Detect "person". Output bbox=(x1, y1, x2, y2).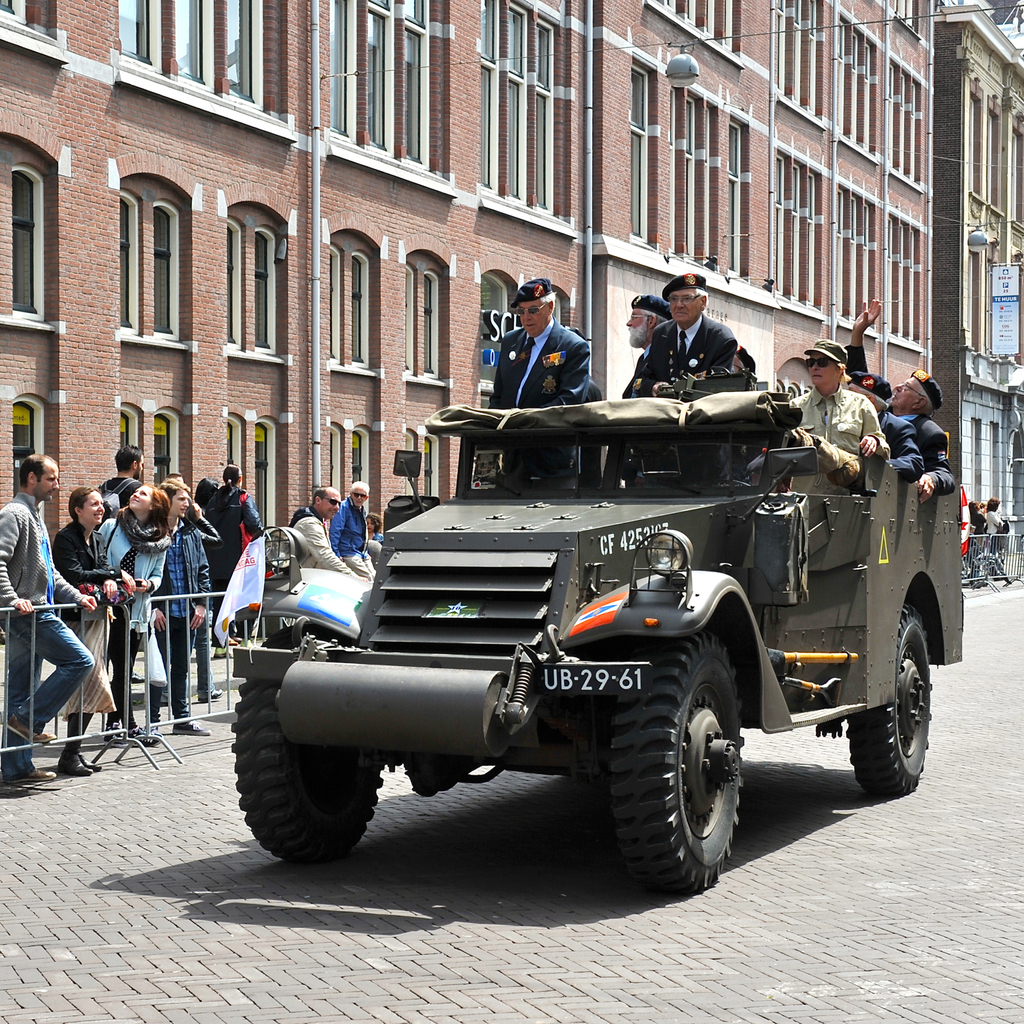
bbox=(488, 272, 595, 491).
